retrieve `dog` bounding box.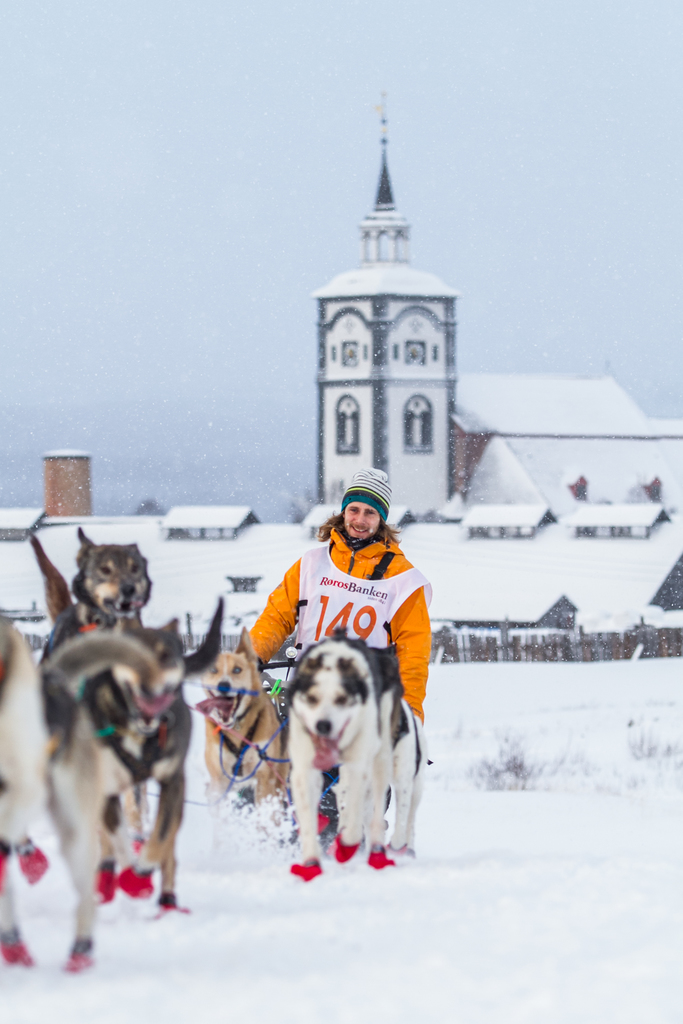
Bounding box: 92/619/195/908.
